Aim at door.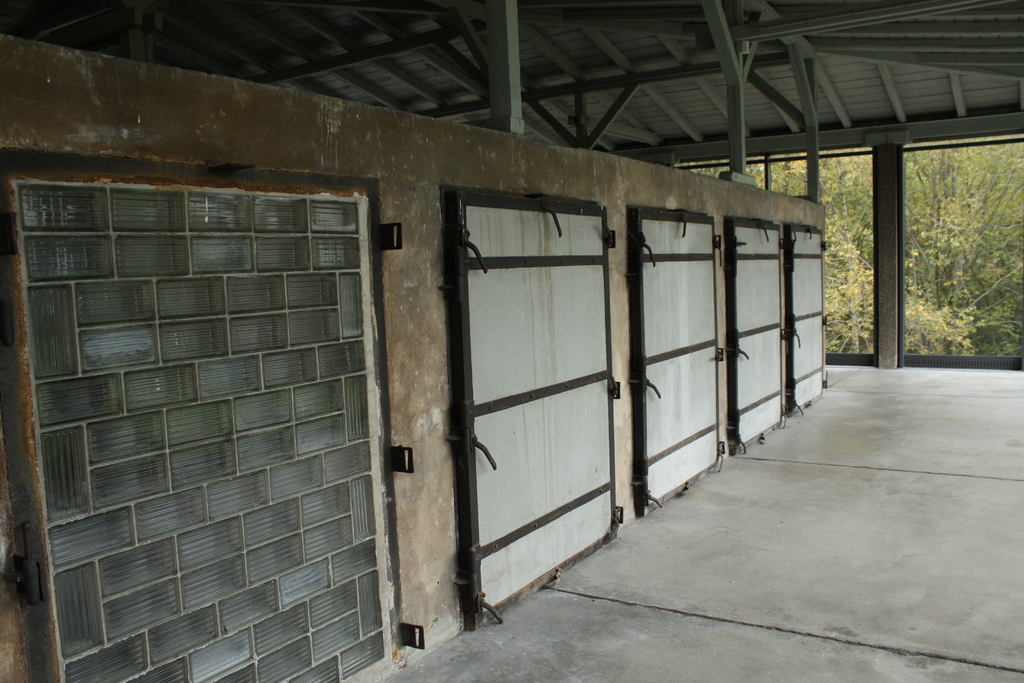
Aimed at bbox=[781, 218, 831, 425].
